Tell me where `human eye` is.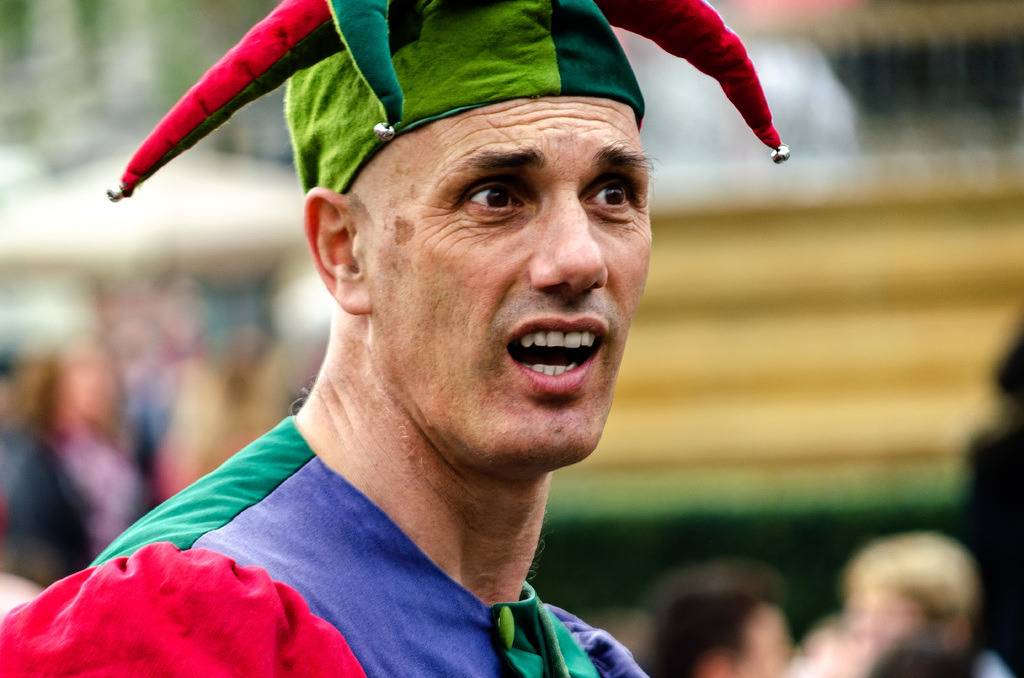
`human eye` is at (582,166,640,223).
